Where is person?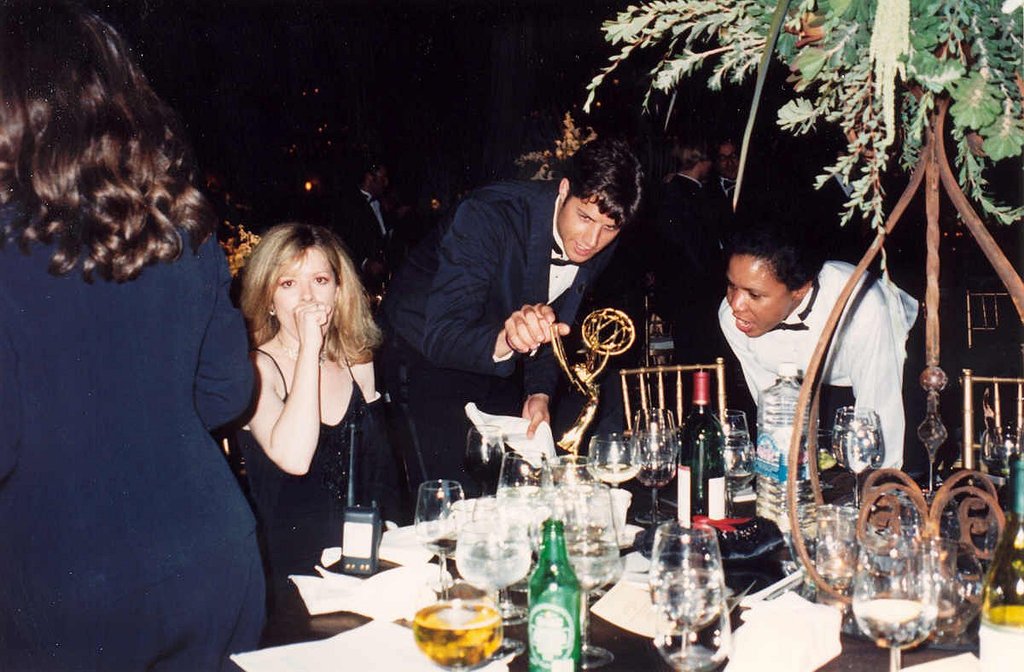
{"left": 407, "top": 136, "right": 651, "bottom": 492}.
